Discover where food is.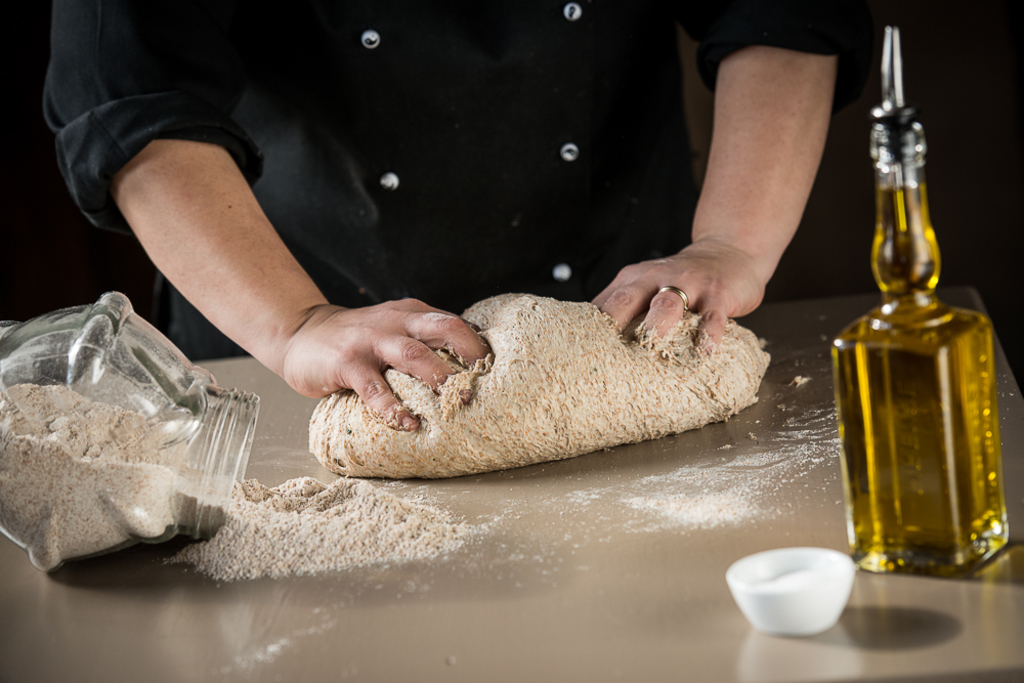
Discovered at {"x1": 360, "y1": 307, "x2": 754, "y2": 463}.
